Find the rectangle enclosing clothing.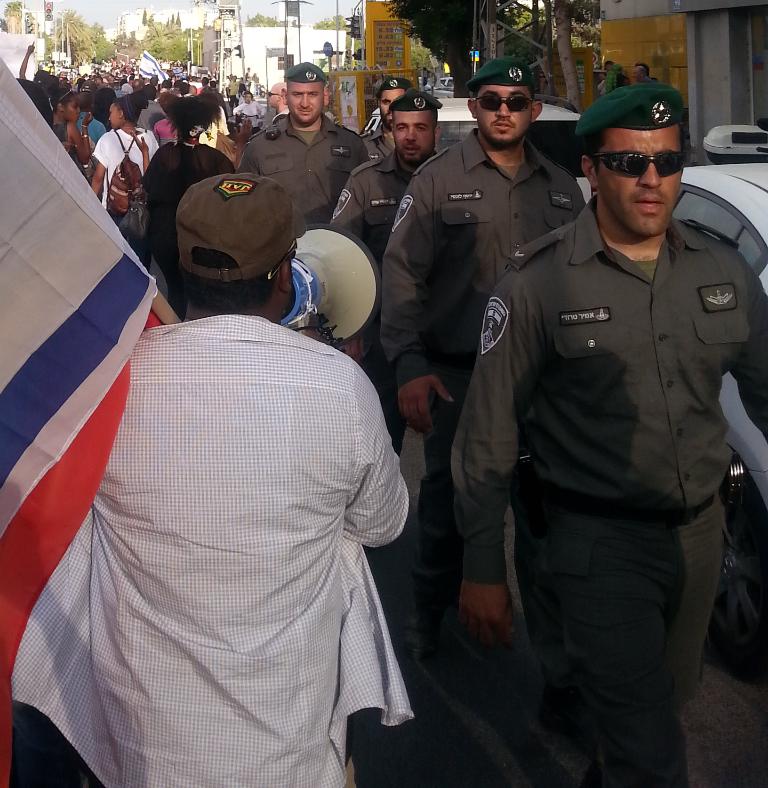
bbox=(128, 98, 166, 135).
